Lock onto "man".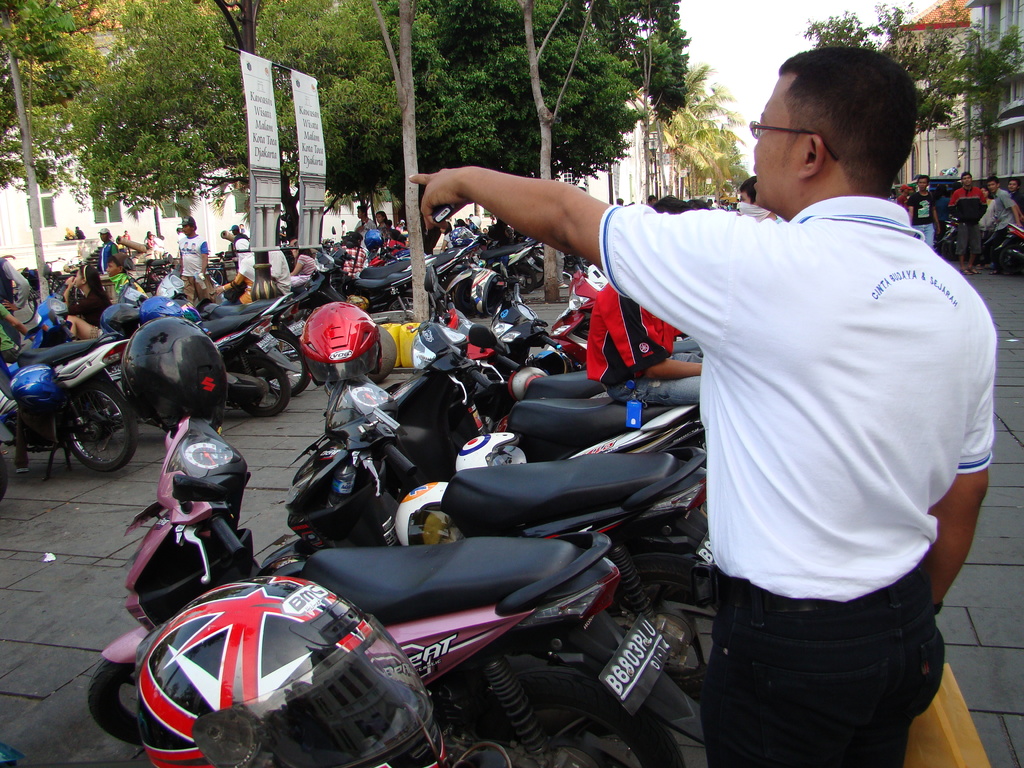
Locked: 408/45/996/767.
